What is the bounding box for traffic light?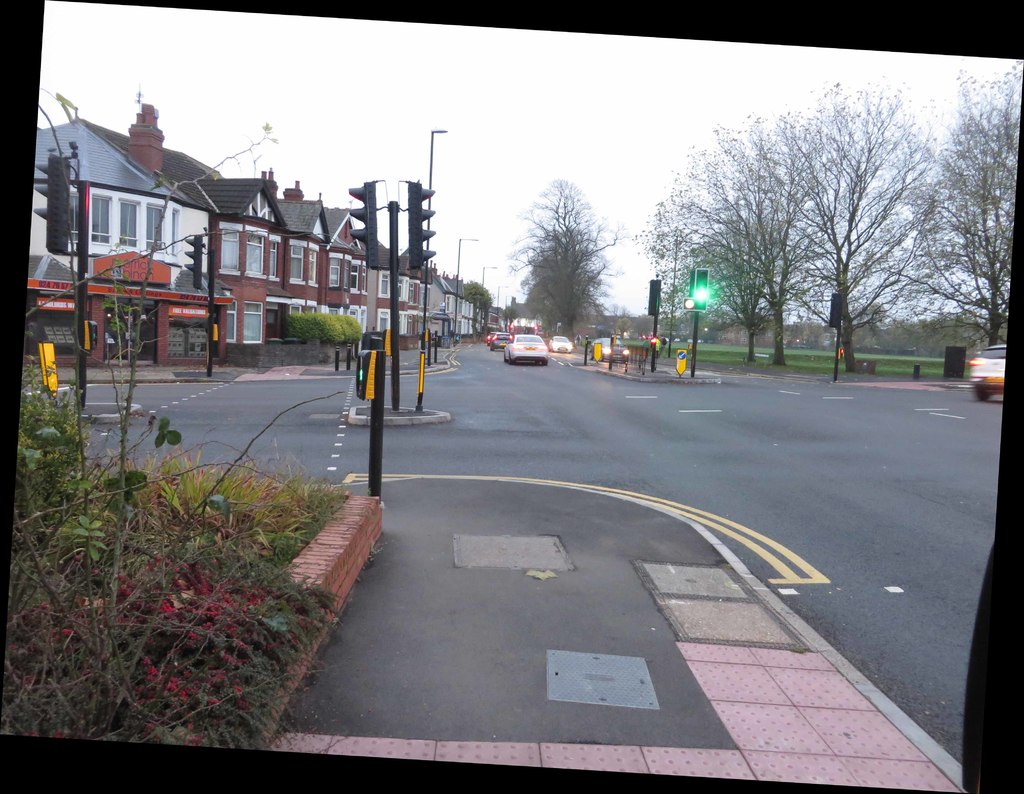
left=838, top=348, right=842, bottom=362.
